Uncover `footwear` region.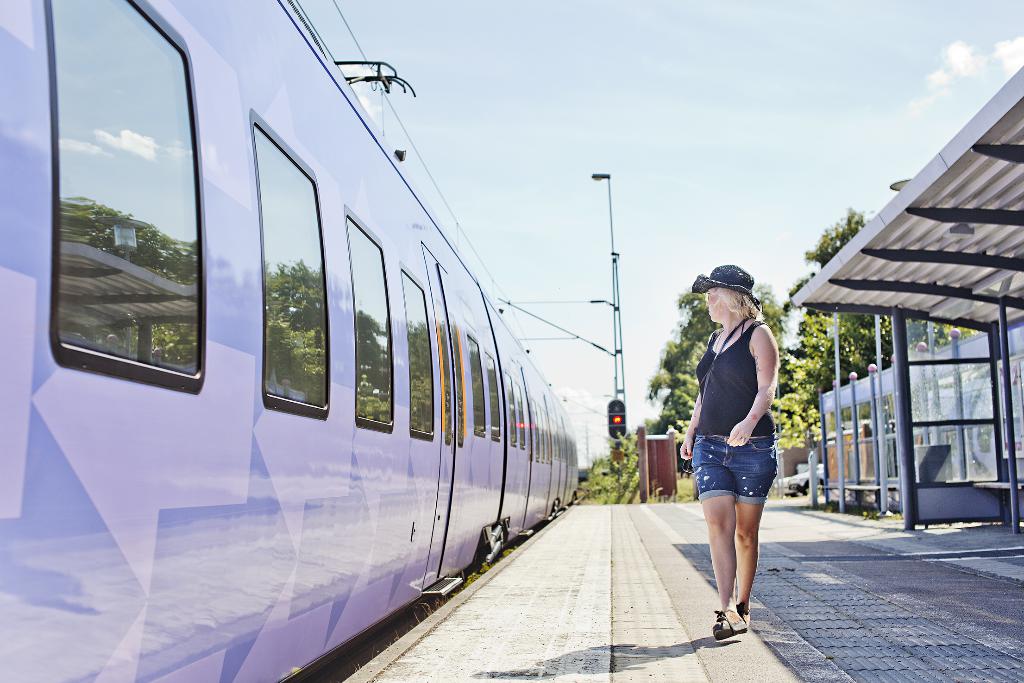
Uncovered: [735,600,752,630].
